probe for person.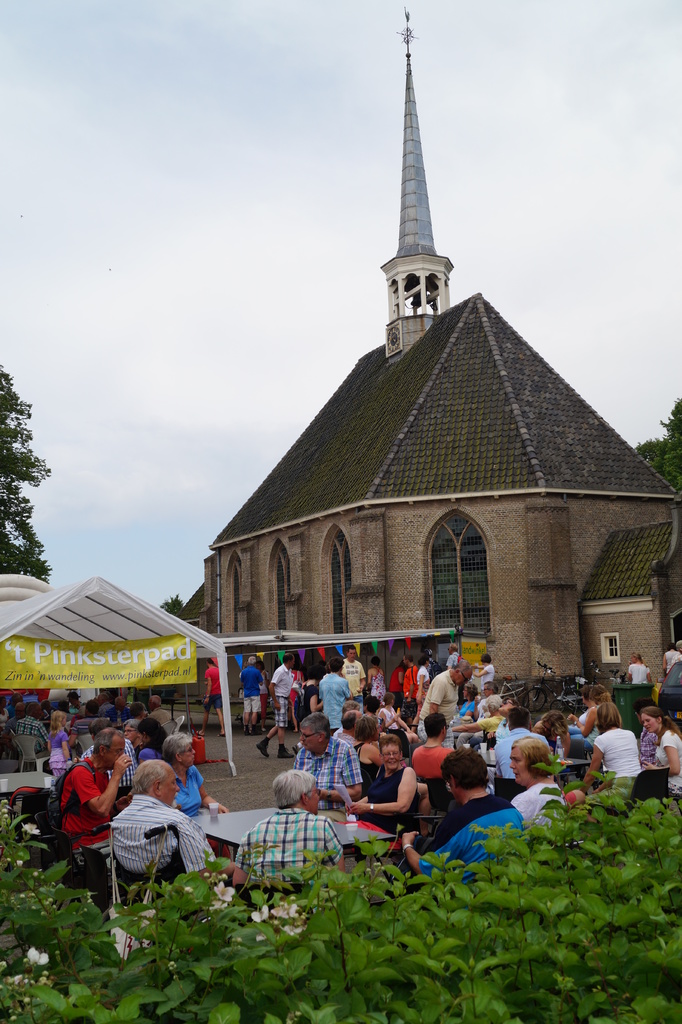
Probe result: box(402, 746, 523, 899).
